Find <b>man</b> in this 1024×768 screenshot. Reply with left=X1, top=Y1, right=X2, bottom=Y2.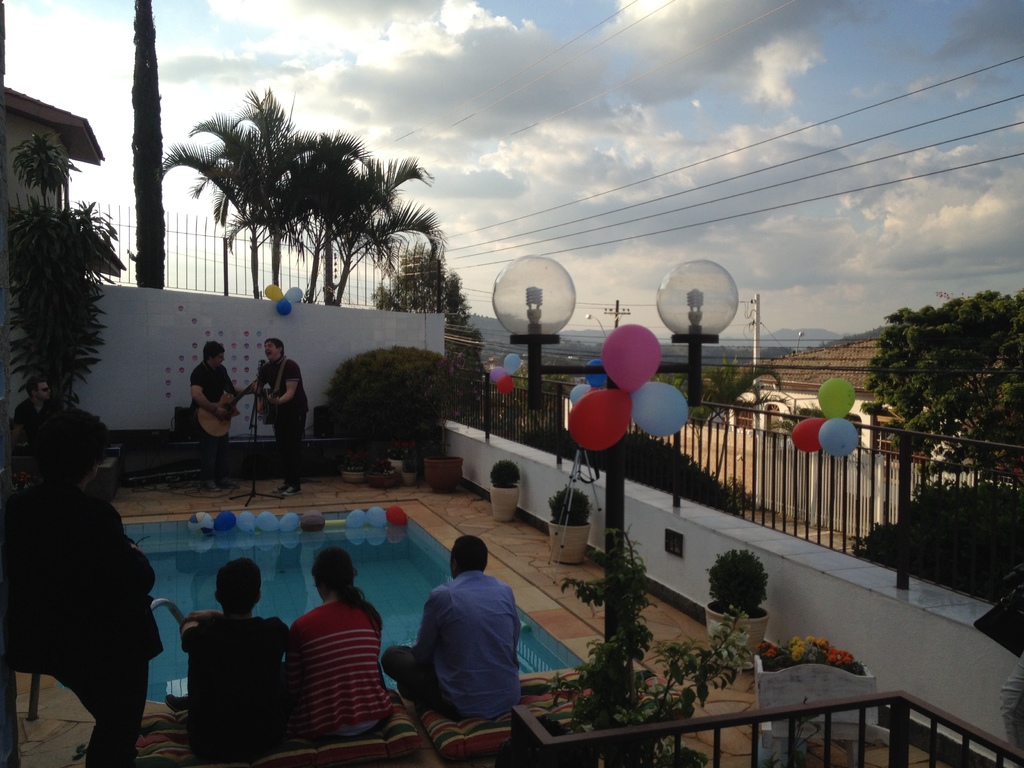
left=397, top=537, right=540, bottom=737.
